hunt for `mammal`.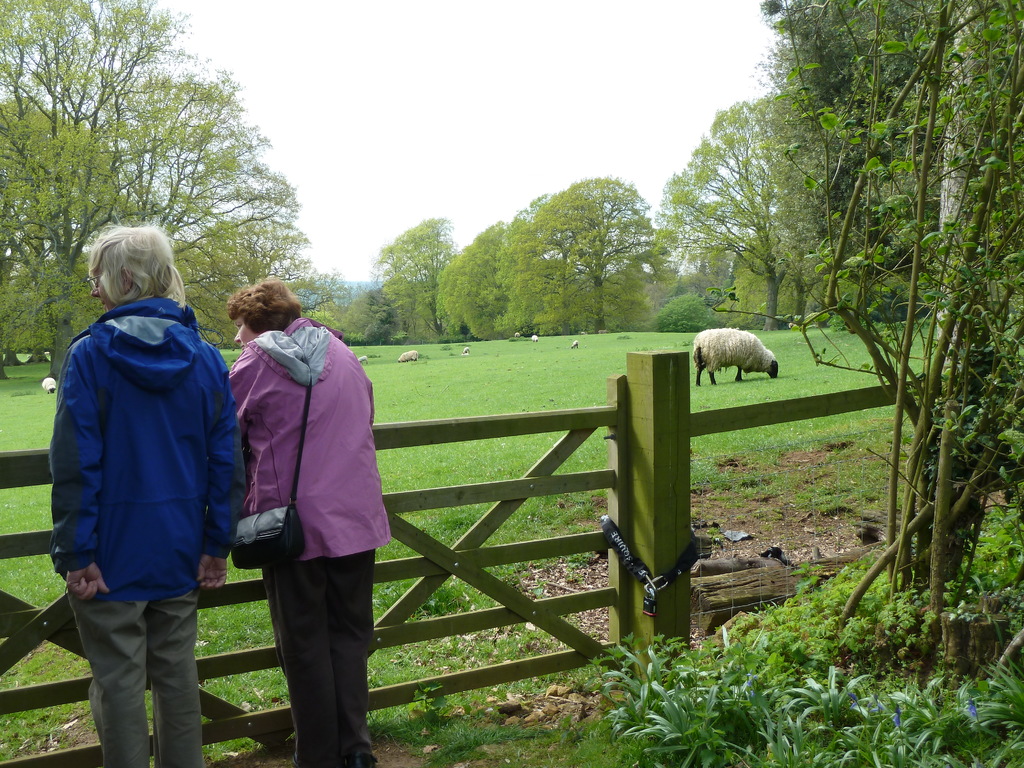
Hunted down at 30,234,243,720.
